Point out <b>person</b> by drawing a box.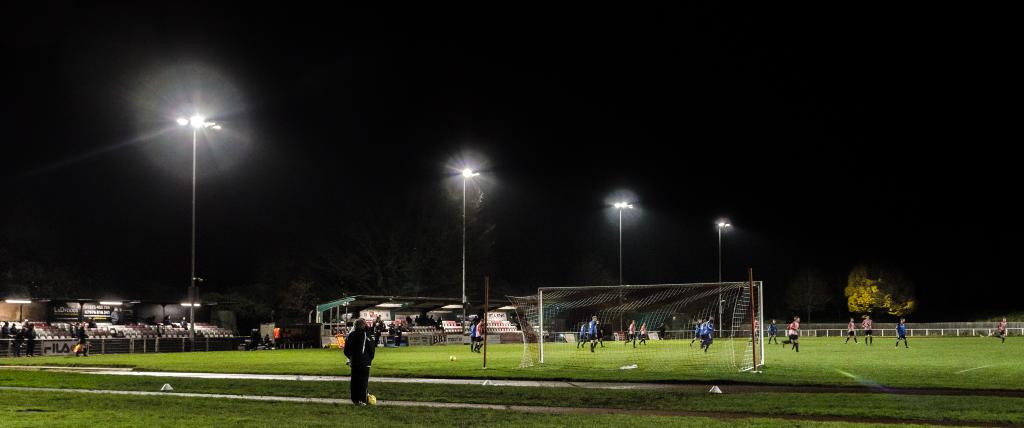
(476, 313, 487, 352).
